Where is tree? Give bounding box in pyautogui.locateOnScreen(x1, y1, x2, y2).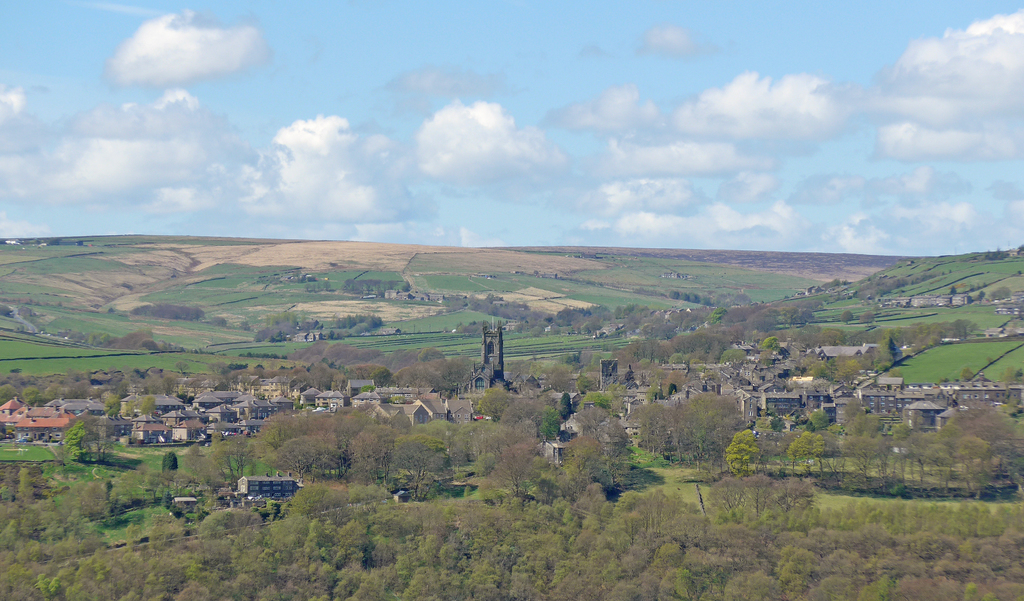
pyautogui.locateOnScreen(536, 401, 559, 440).
